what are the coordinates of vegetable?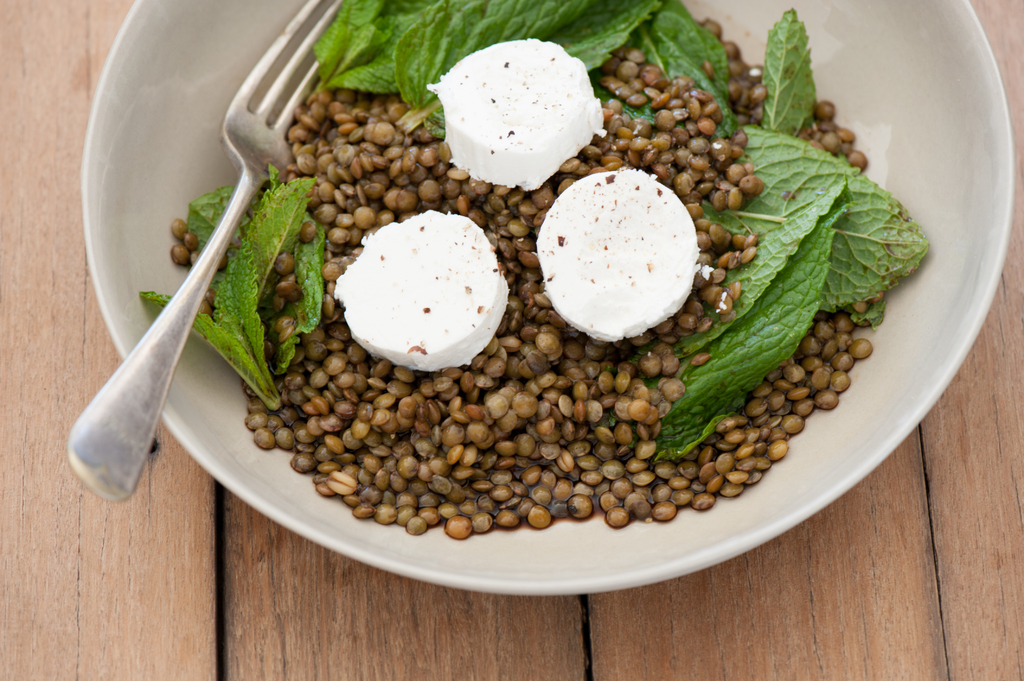
bbox=(140, 164, 322, 410).
